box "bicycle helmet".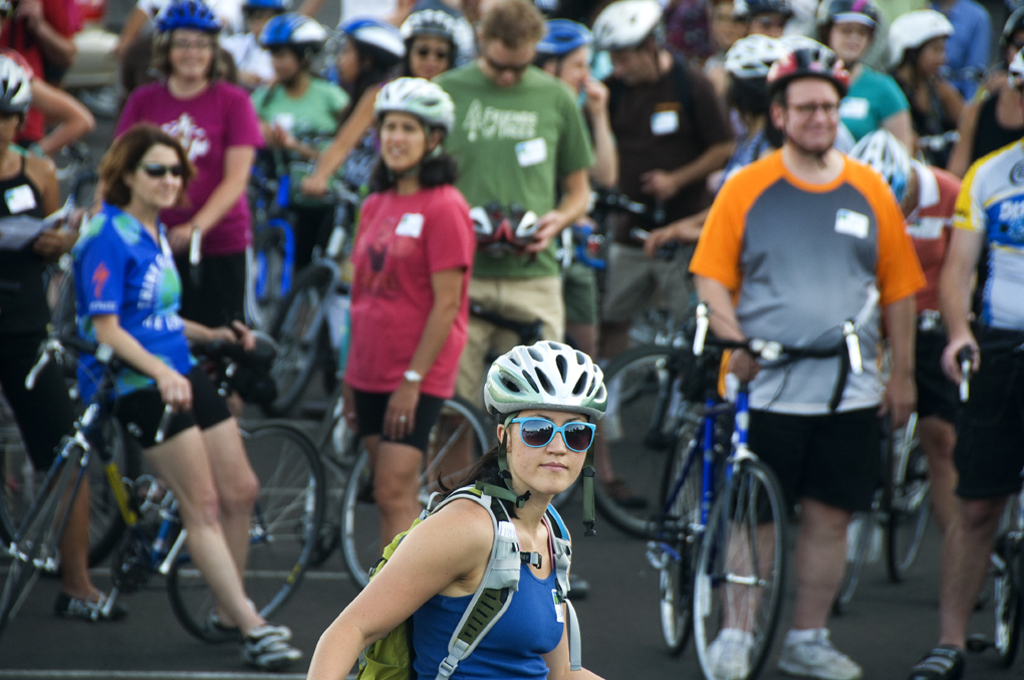
[left=849, top=135, right=910, bottom=207].
